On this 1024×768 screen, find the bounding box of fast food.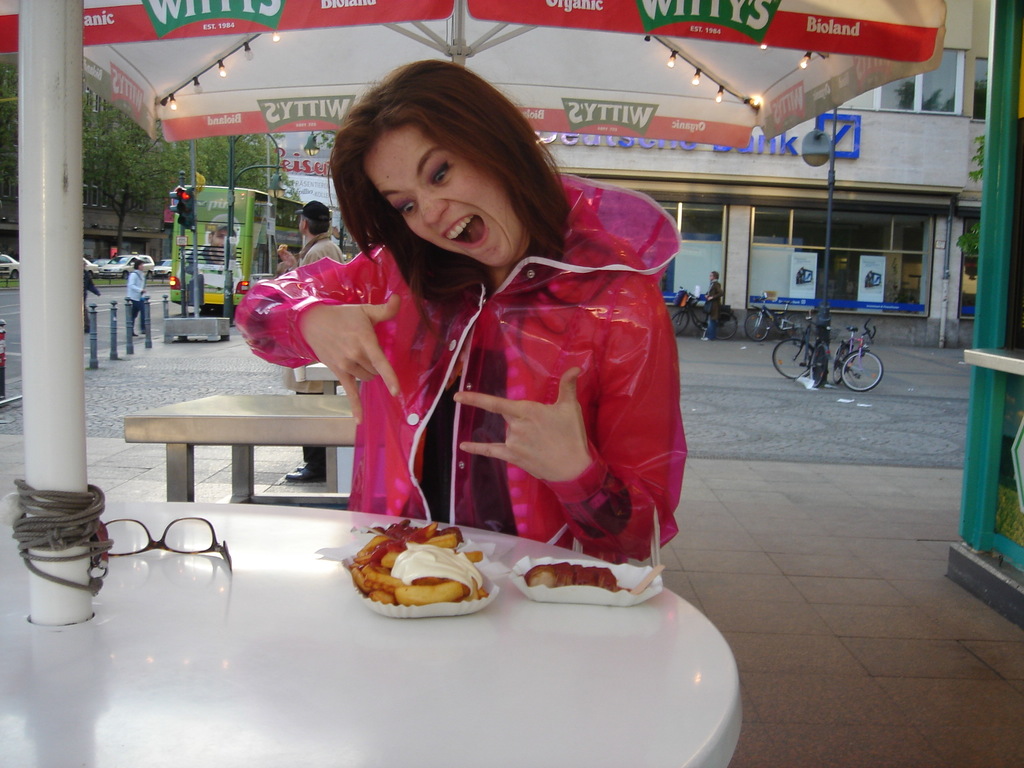
Bounding box: pyautogui.locateOnScreen(351, 514, 419, 561).
